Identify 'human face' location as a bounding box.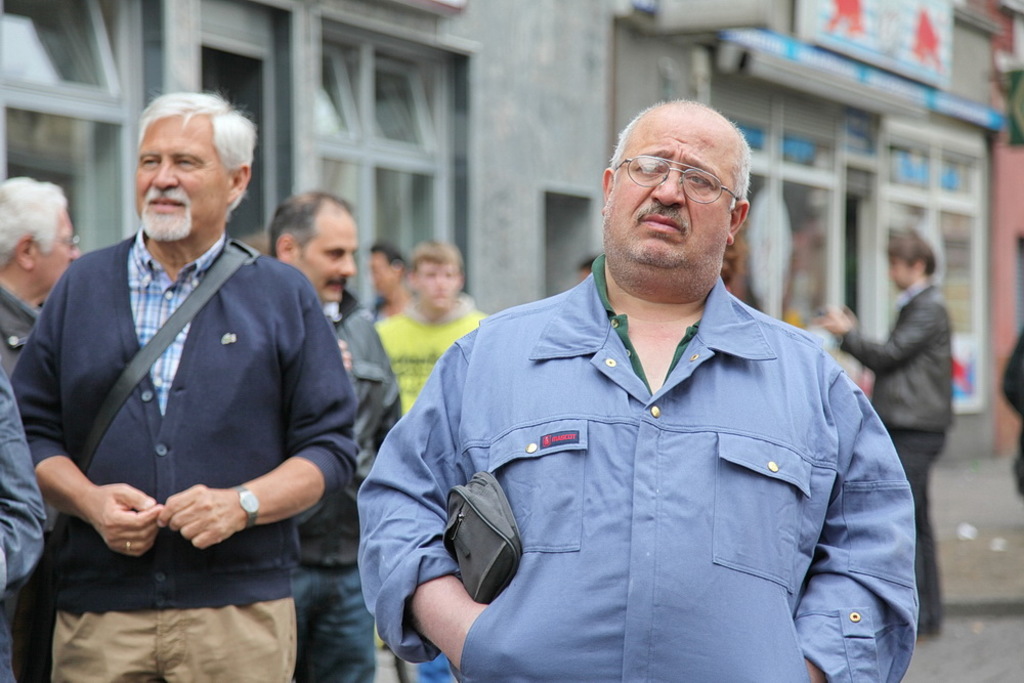
892 258 915 287.
